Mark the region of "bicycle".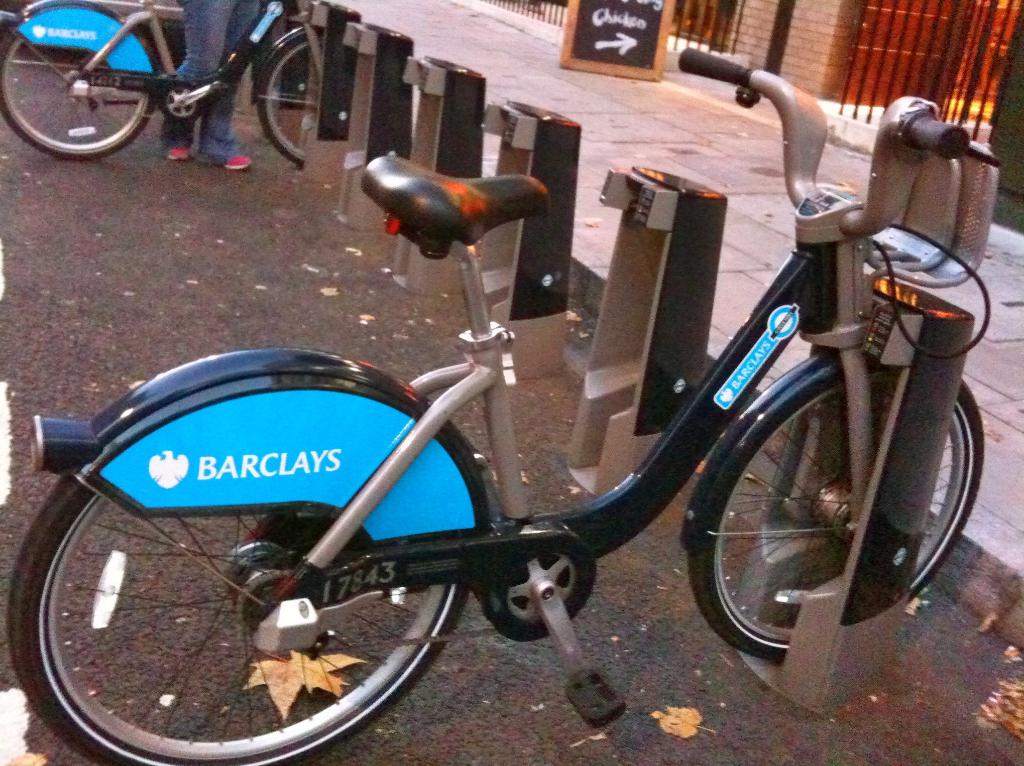
Region: crop(92, 51, 1006, 755).
